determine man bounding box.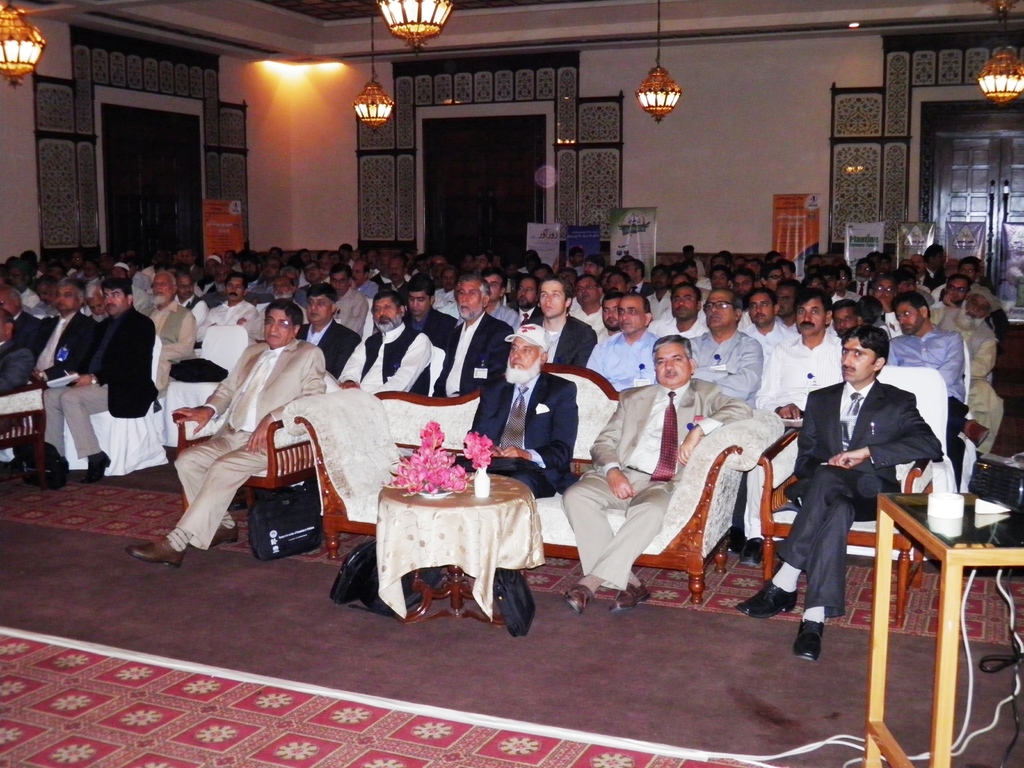
Determined: <bbox>0, 285, 27, 395</bbox>.
